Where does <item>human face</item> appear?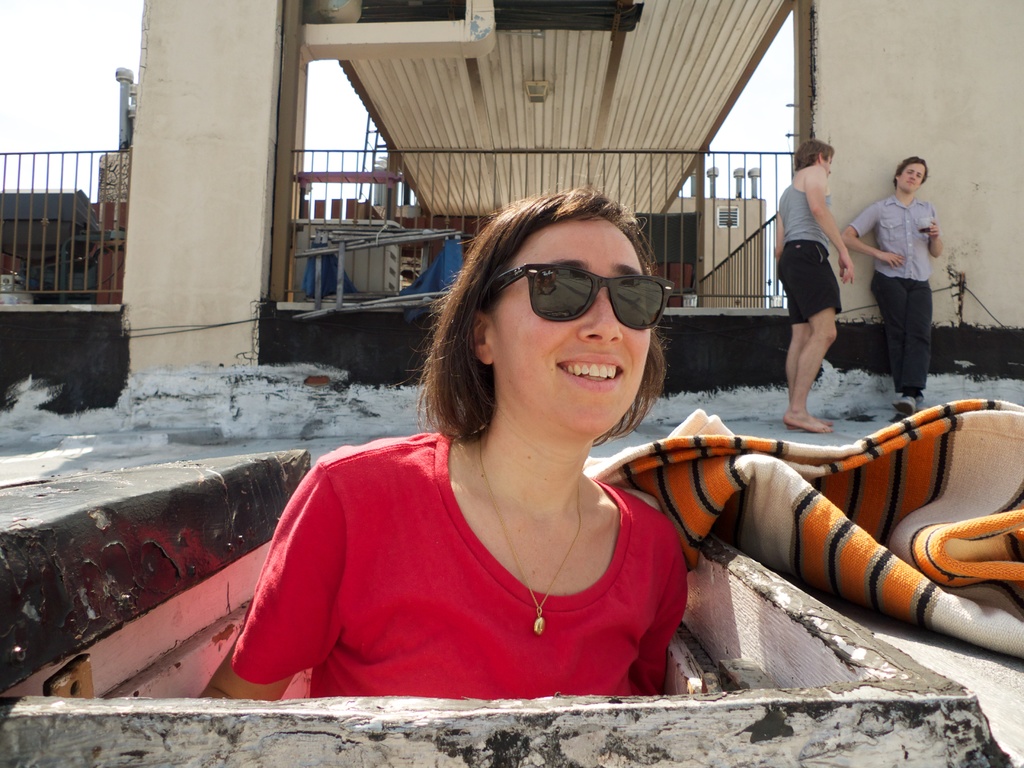
Appears at l=480, t=214, r=680, b=440.
